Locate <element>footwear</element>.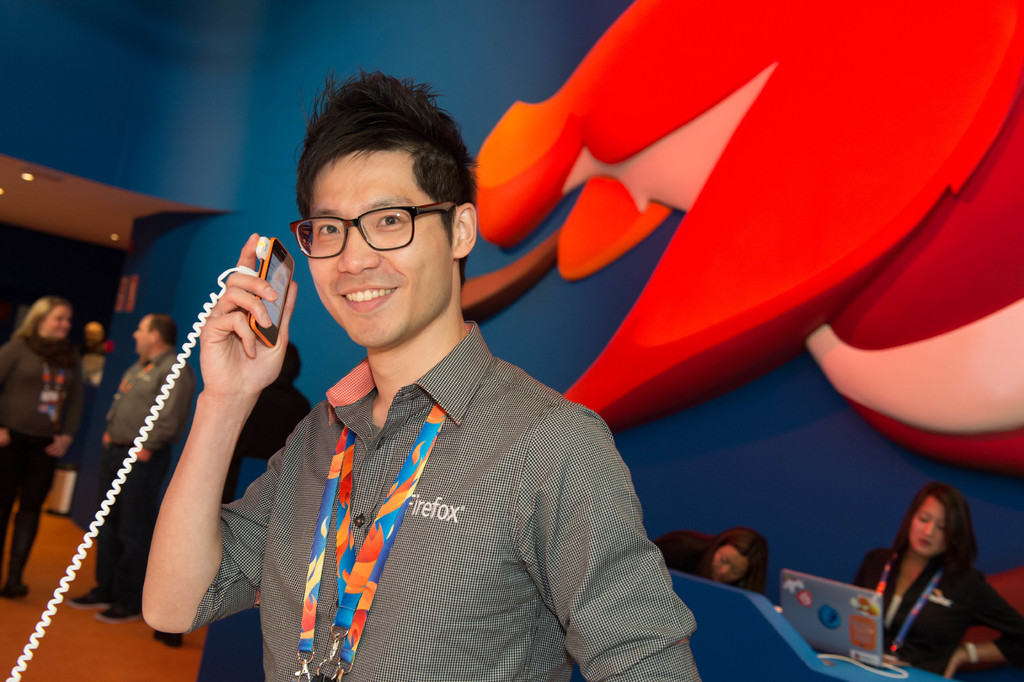
Bounding box: <region>152, 622, 188, 648</region>.
